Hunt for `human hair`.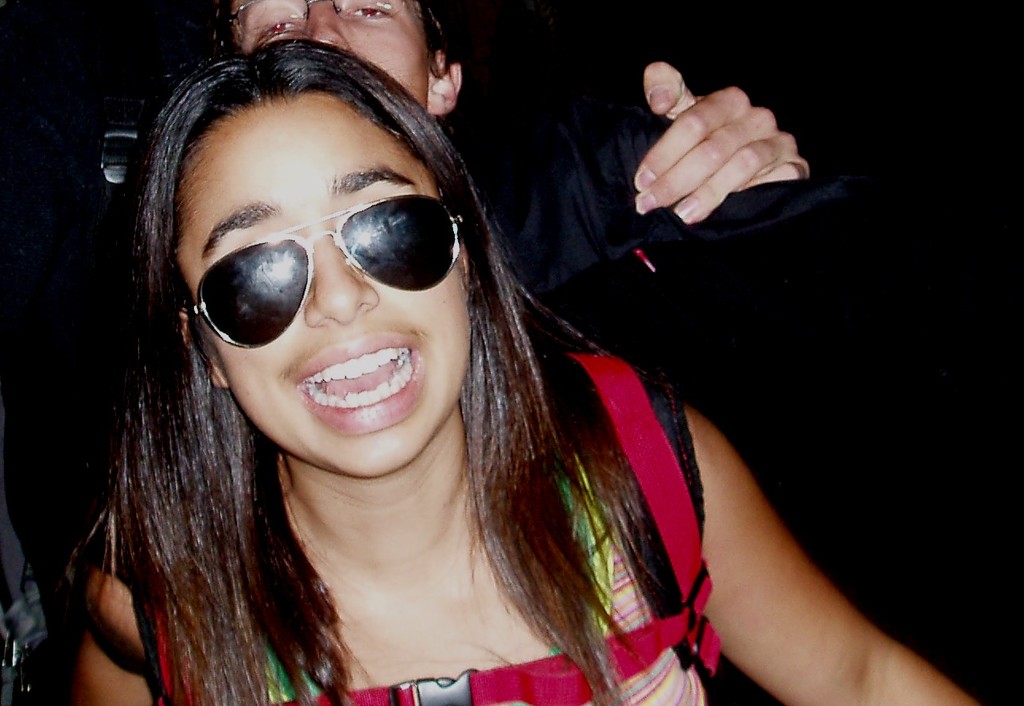
Hunted down at box(35, 28, 747, 704).
